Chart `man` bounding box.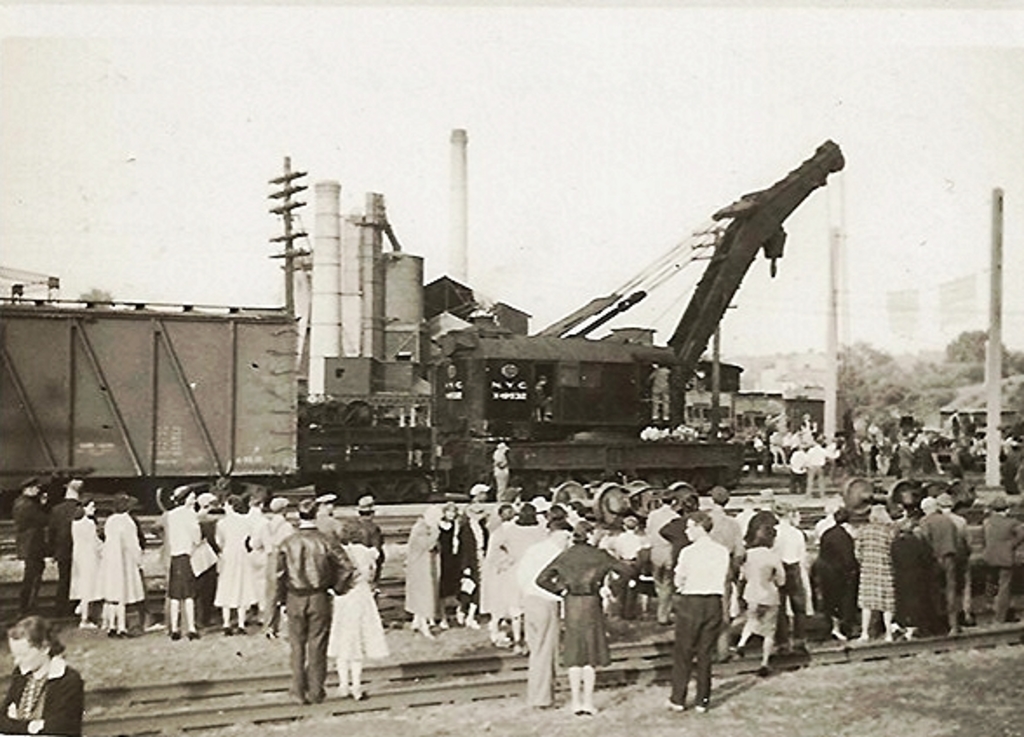
Charted: BBox(920, 498, 967, 638).
